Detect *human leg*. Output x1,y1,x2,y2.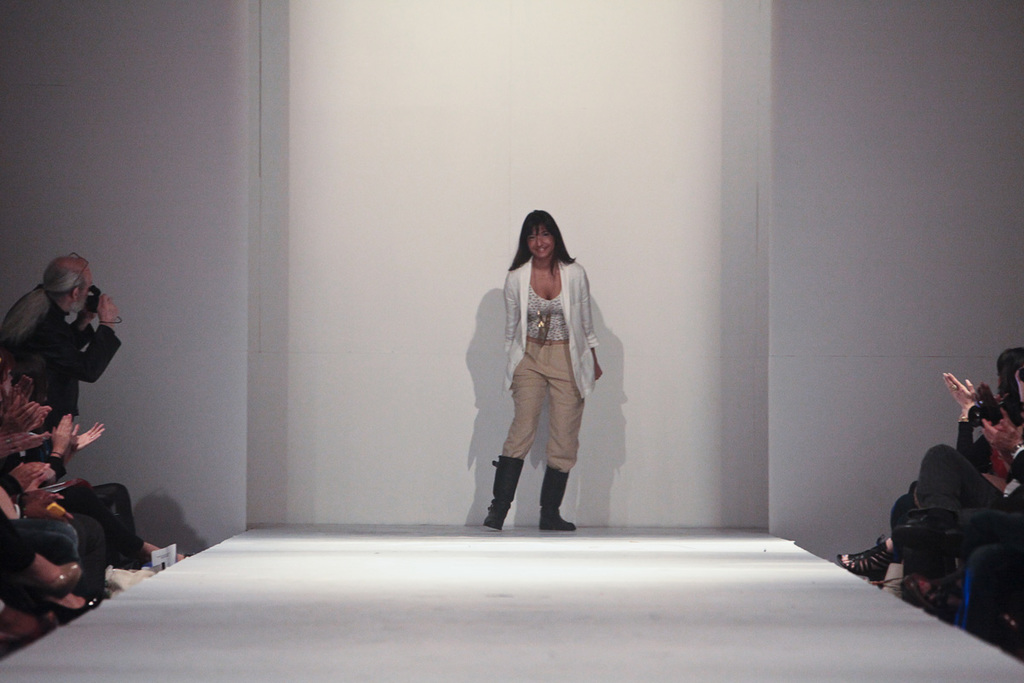
890,447,1021,547.
